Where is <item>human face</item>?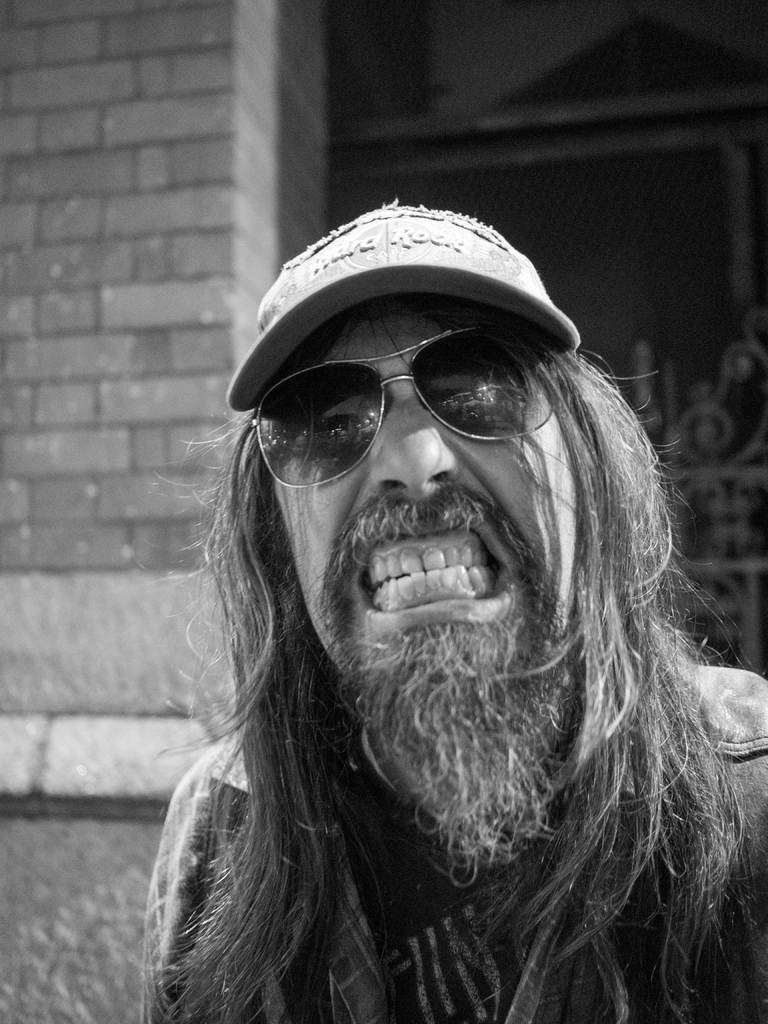
bbox=[269, 300, 583, 891].
